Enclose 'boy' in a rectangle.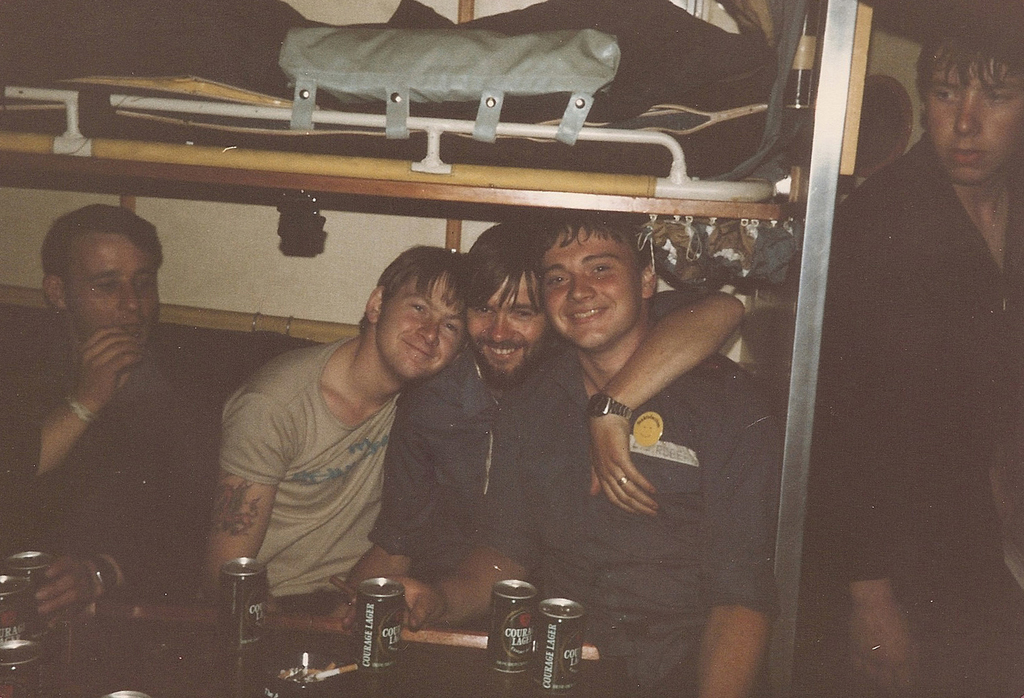
locate(810, 0, 1023, 697).
